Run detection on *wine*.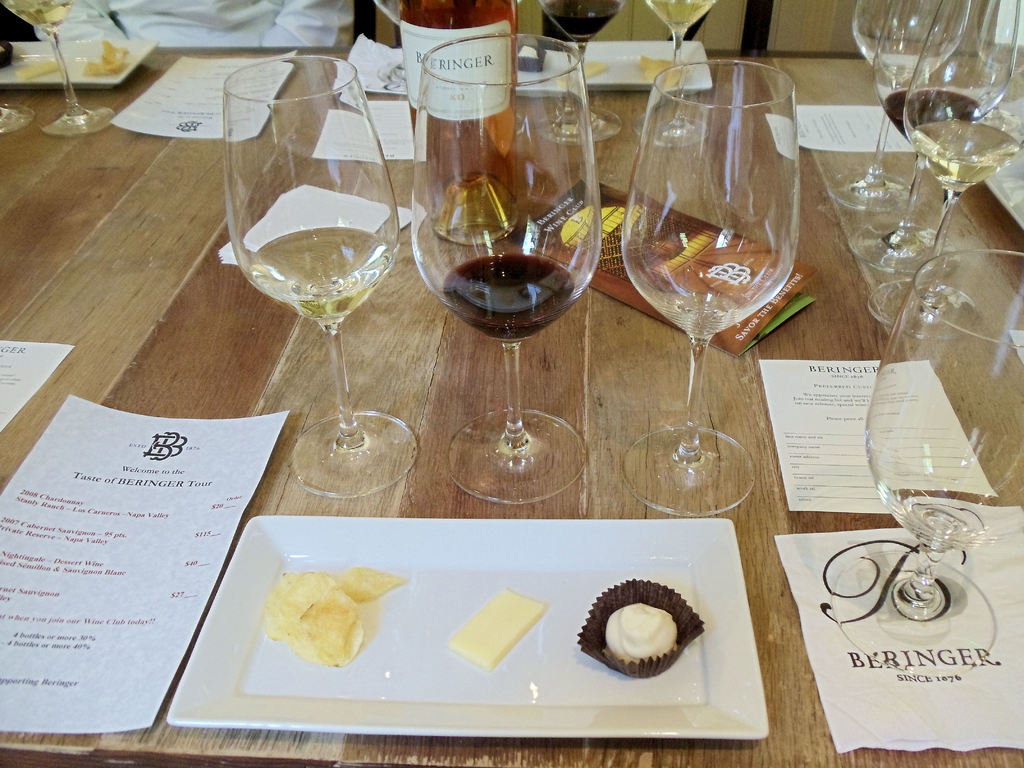
Result: 888:88:982:143.
